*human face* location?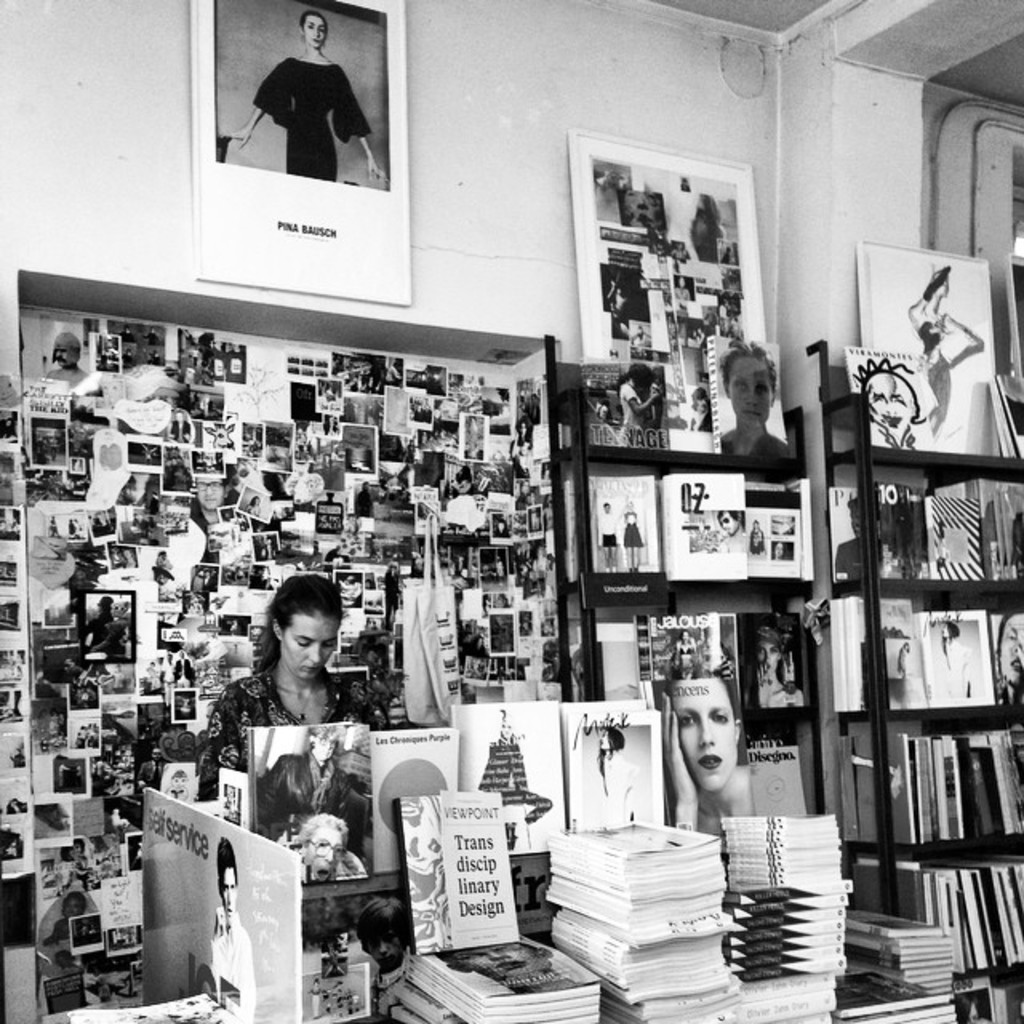
BBox(314, 731, 338, 760)
